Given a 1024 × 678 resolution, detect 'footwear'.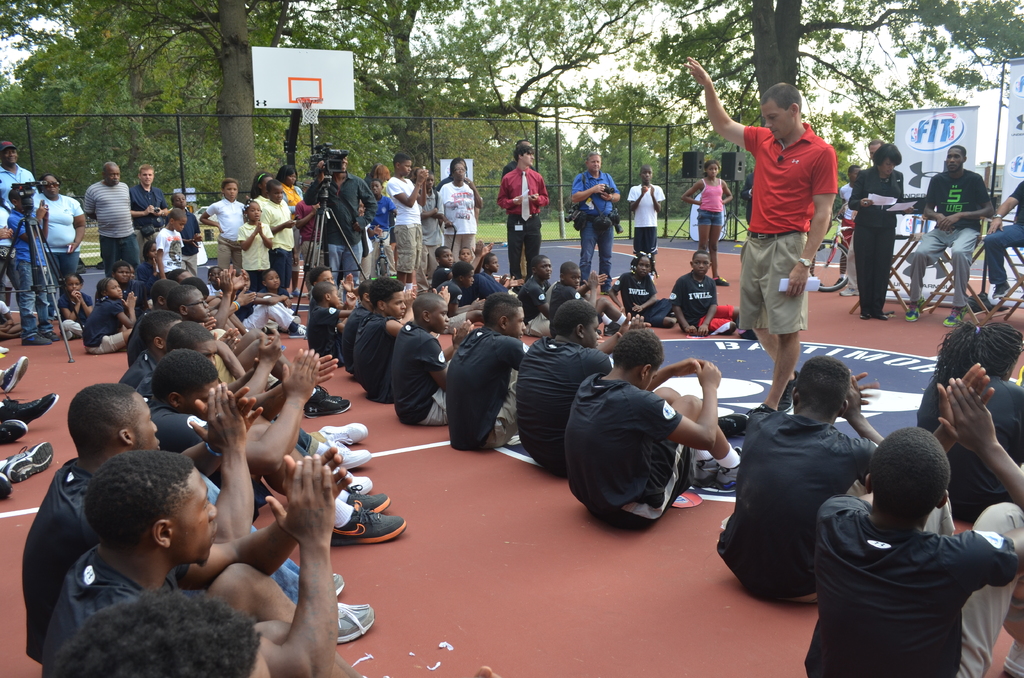
<region>713, 276, 729, 288</region>.
